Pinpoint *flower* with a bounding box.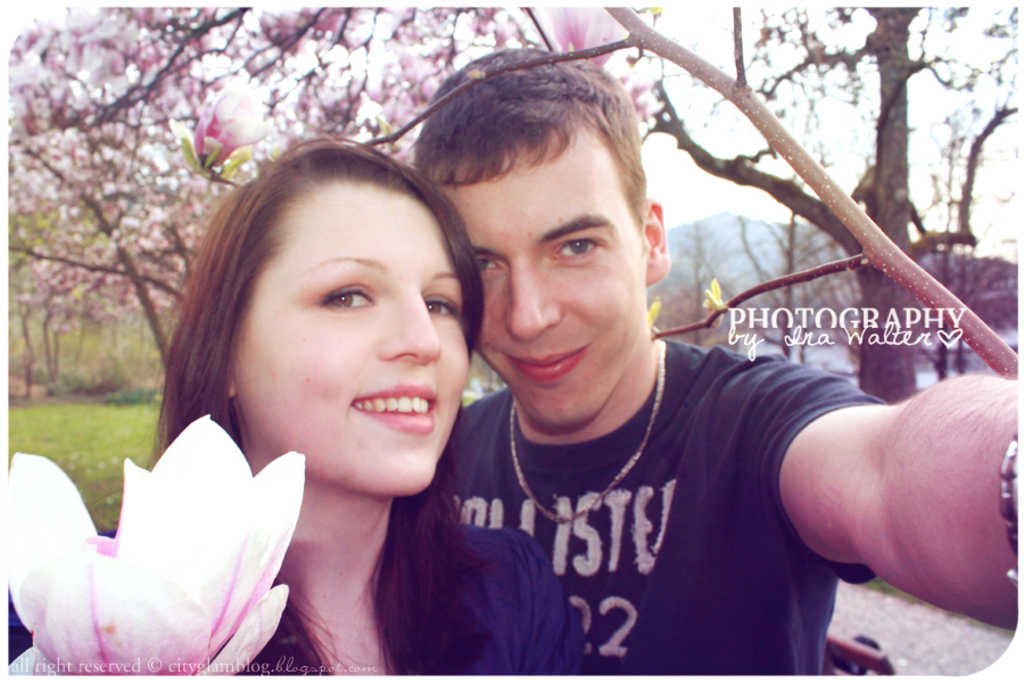
[left=196, top=88, right=262, bottom=175].
